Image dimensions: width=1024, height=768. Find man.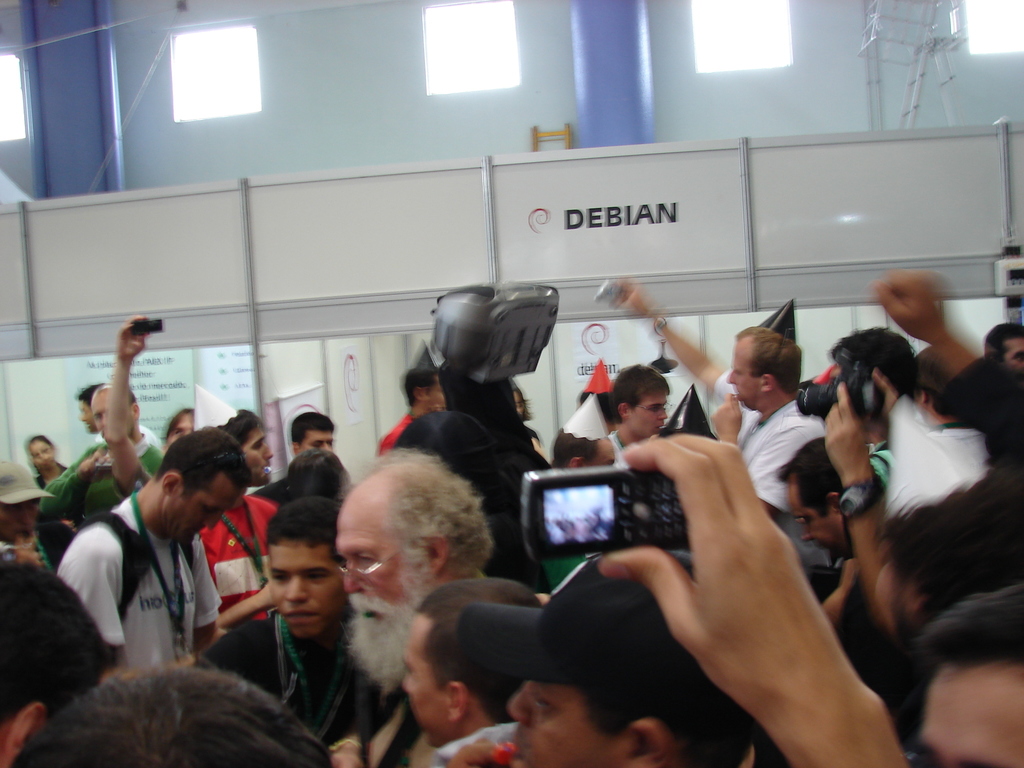
[36, 387, 168, 531].
